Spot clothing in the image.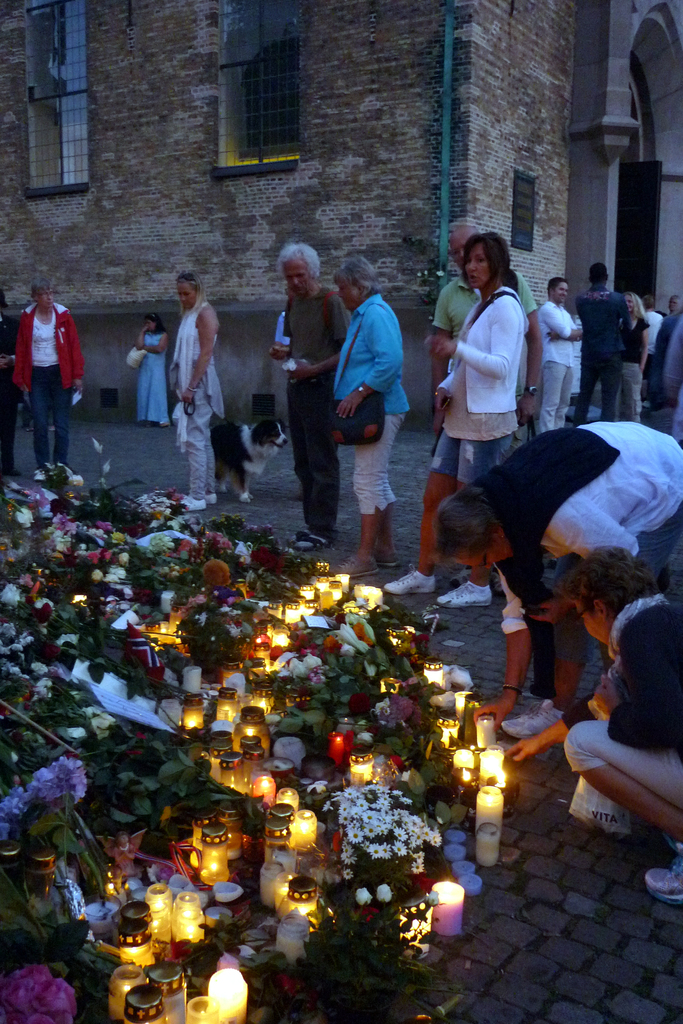
clothing found at (566, 589, 682, 810).
